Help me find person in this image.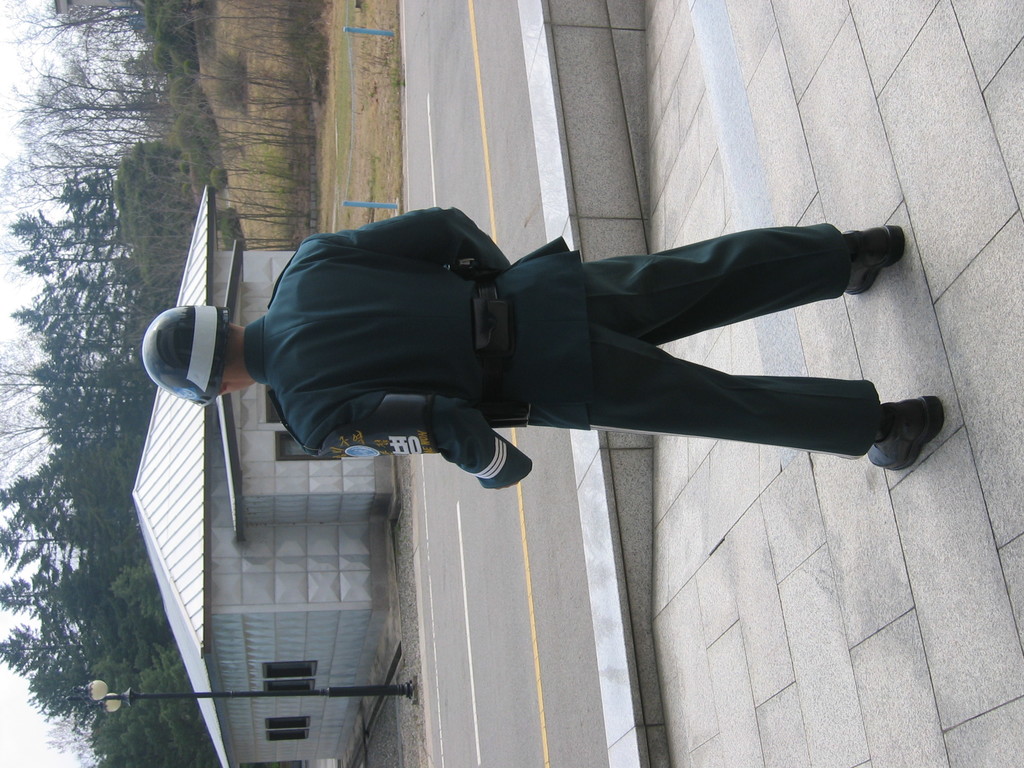
Found it: 113:186:851:599.
